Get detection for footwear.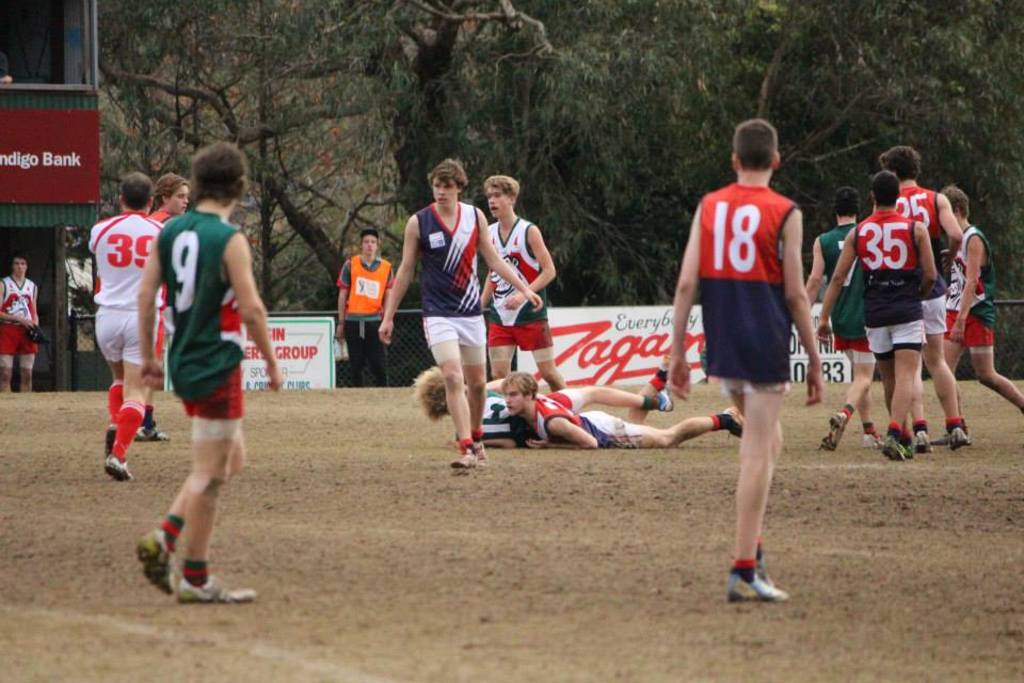
Detection: 133,425,173,443.
